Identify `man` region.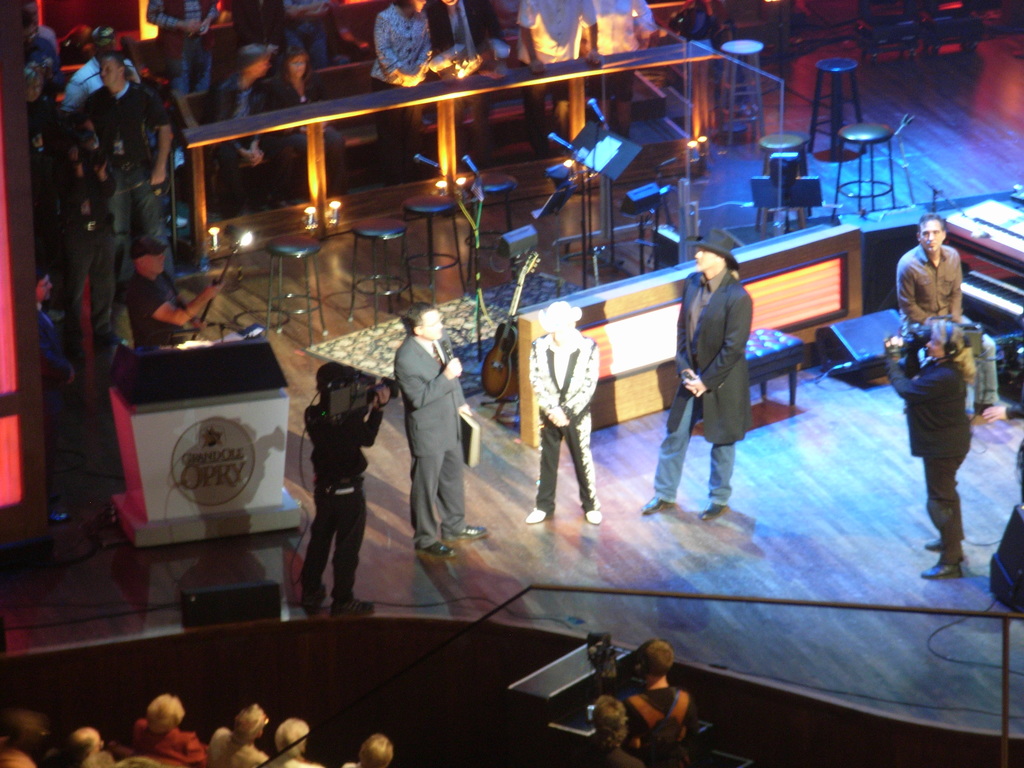
Region: l=637, t=223, r=753, b=526.
